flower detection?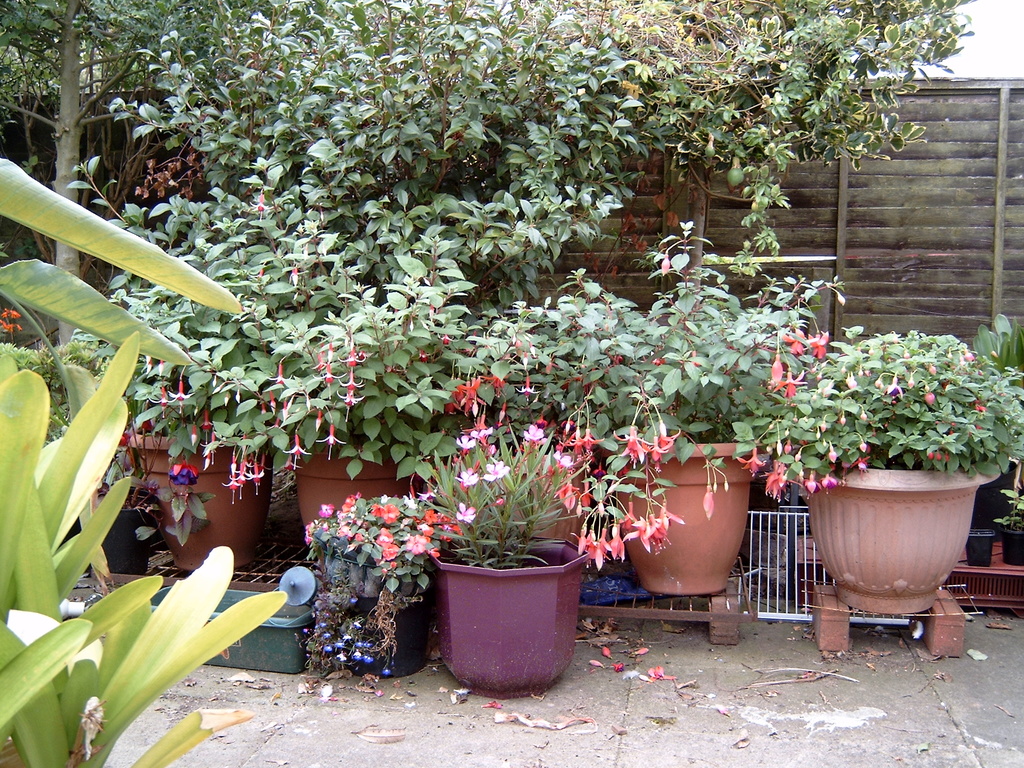
<box>817,458,836,496</box>
